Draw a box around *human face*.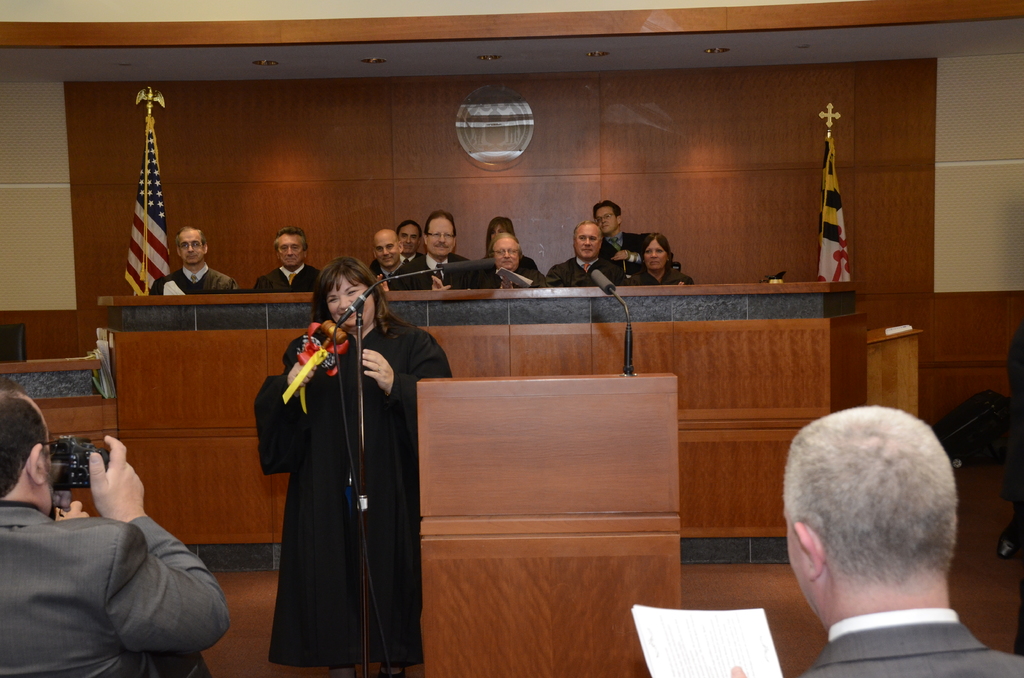
{"x1": 276, "y1": 234, "x2": 301, "y2": 270}.
